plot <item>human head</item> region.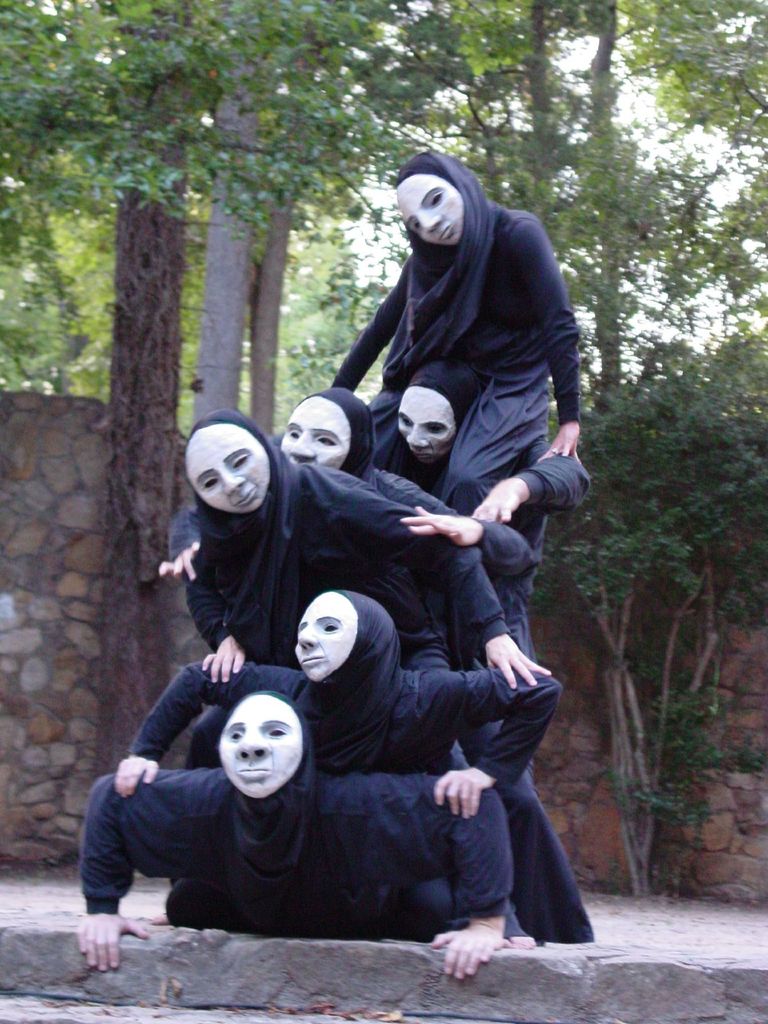
Plotted at x1=217 y1=688 x2=307 y2=805.
